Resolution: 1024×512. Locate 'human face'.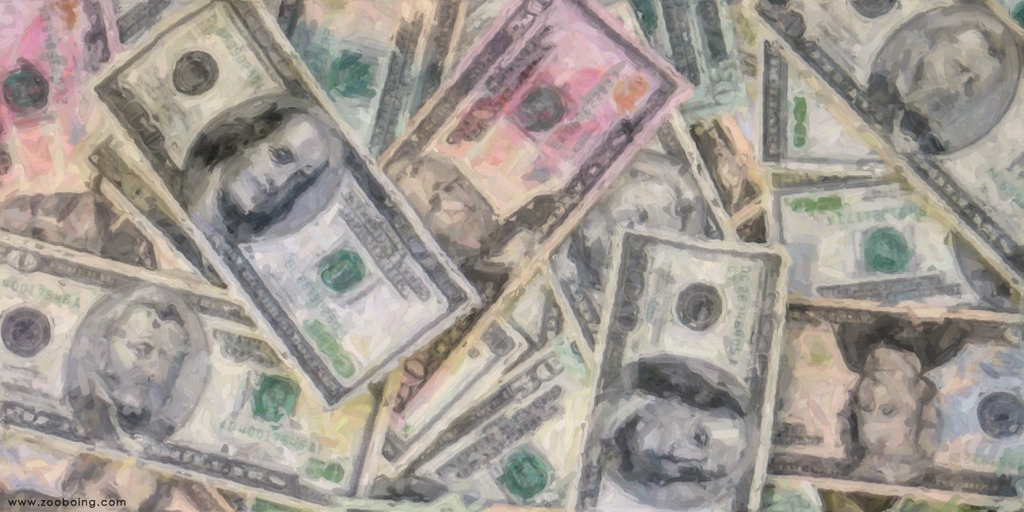
bbox=(104, 306, 186, 425).
